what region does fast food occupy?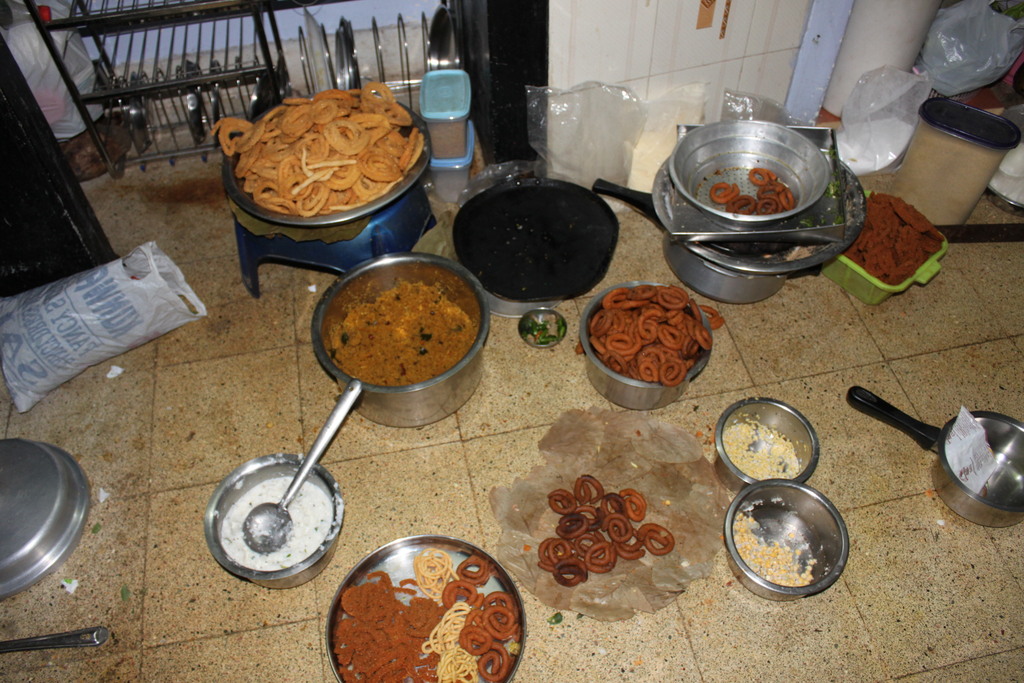
207 83 424 218.
